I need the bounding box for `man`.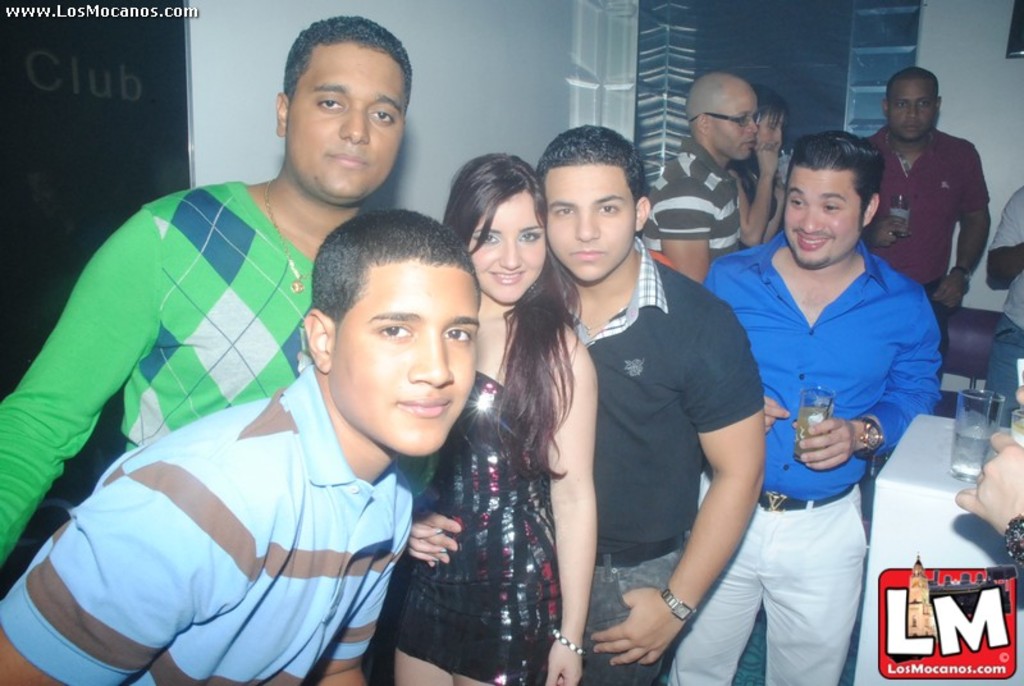
Here it is: bbox=(709, 109, 936, 668).
